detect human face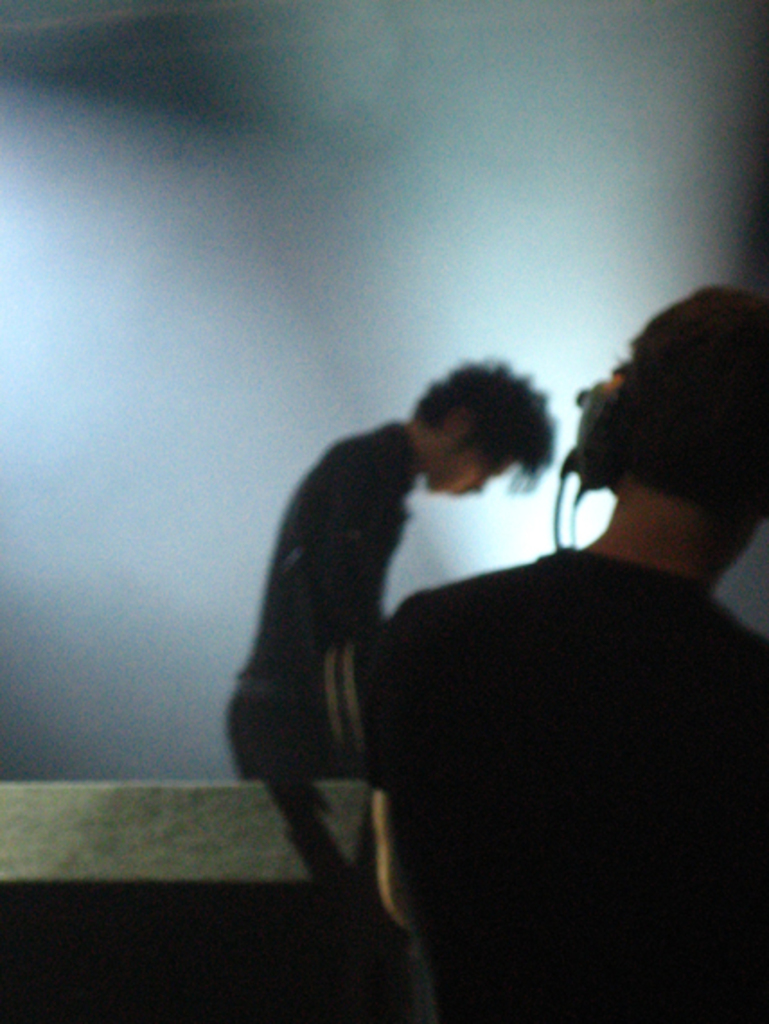
616, 268, 767, 543
